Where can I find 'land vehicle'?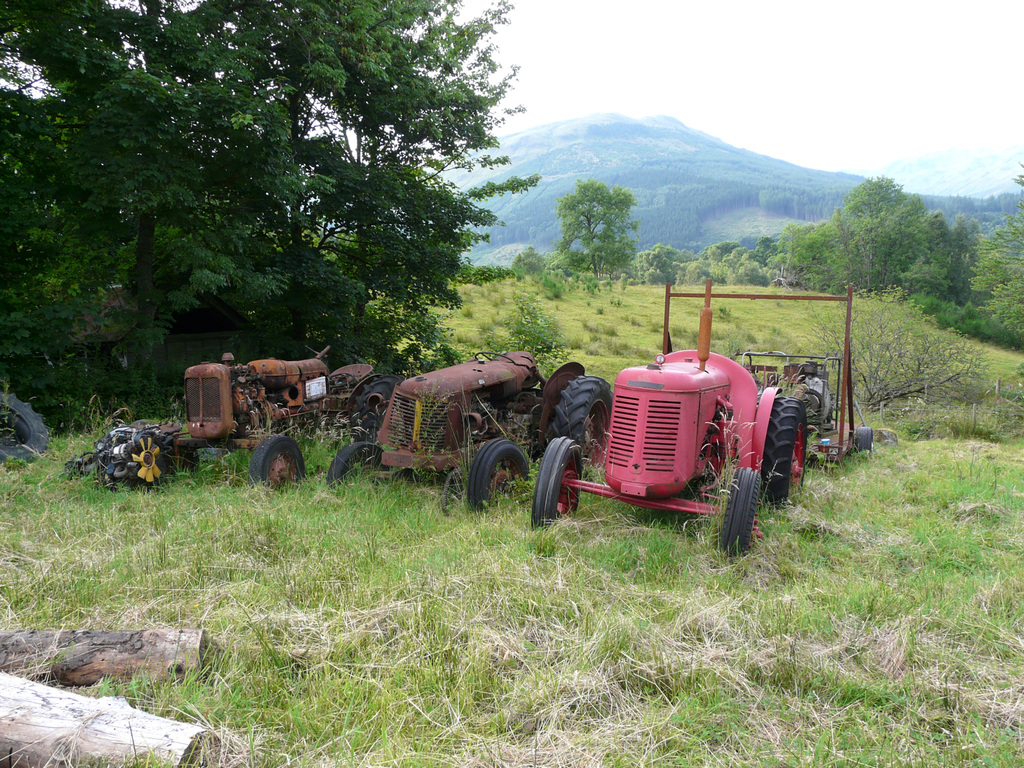
You can find it at locate(323, 352, 612, 516).
